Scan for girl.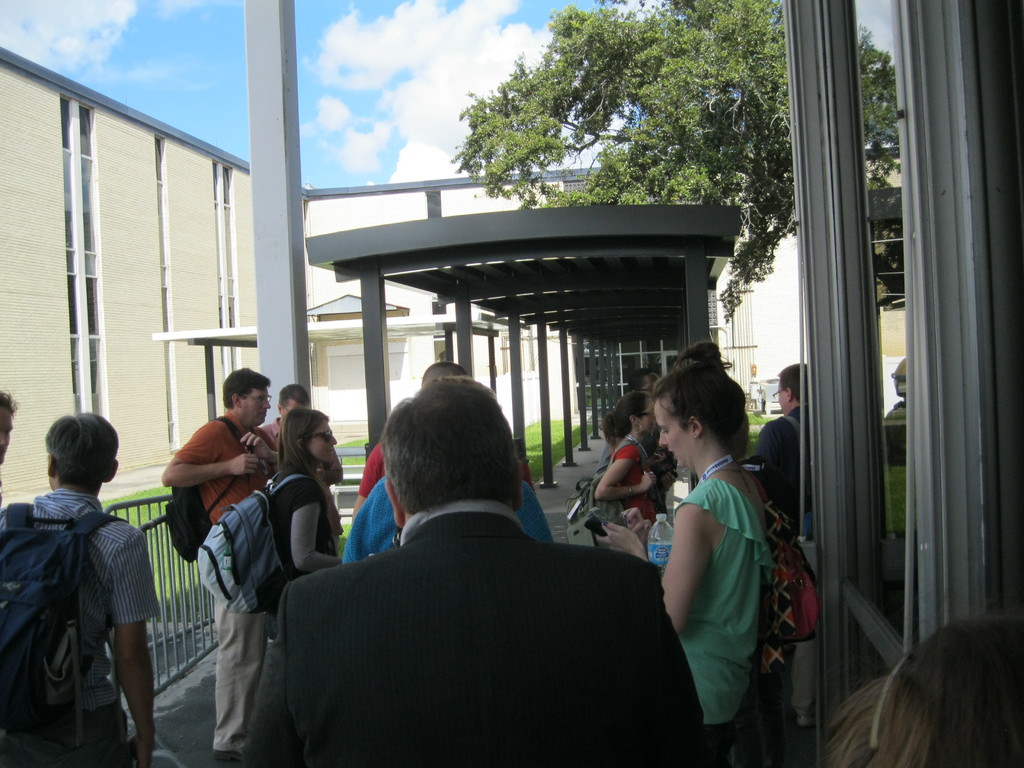
Scan result: BBox(264, 408, 344, 639).
